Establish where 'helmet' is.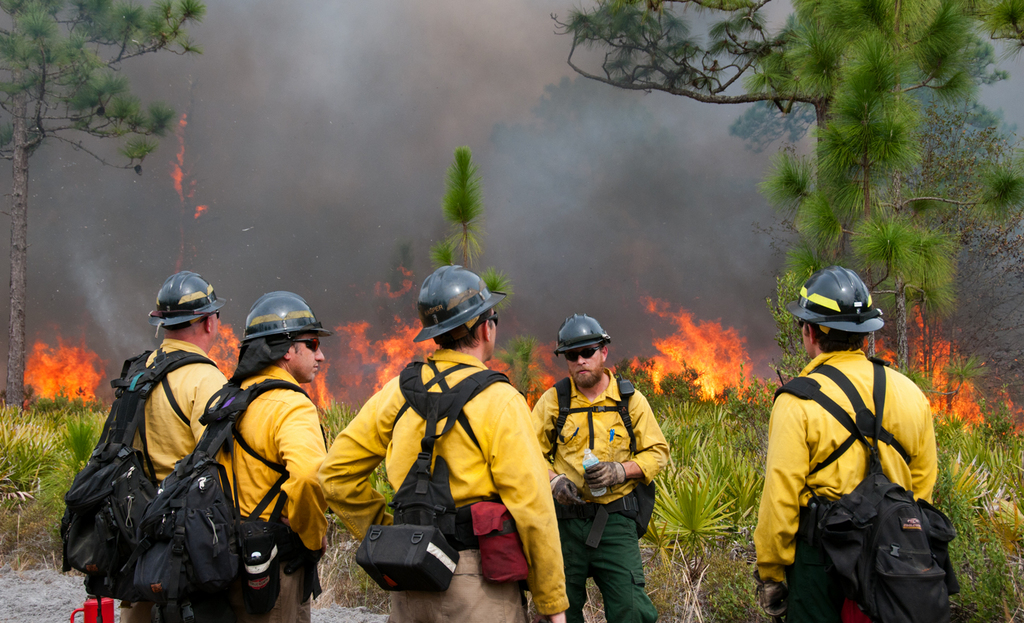
Established at {"x1": 546, "y1": 317, "x2": 611, "y2": 365}.
